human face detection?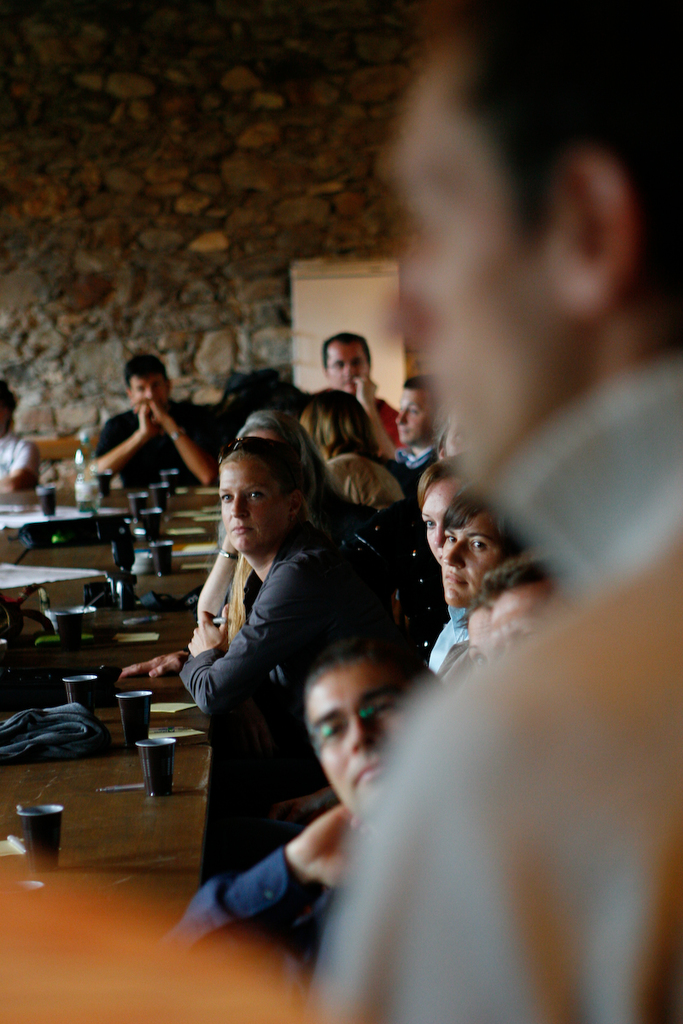
(left=382, top=38, right=574, bottom=490)
